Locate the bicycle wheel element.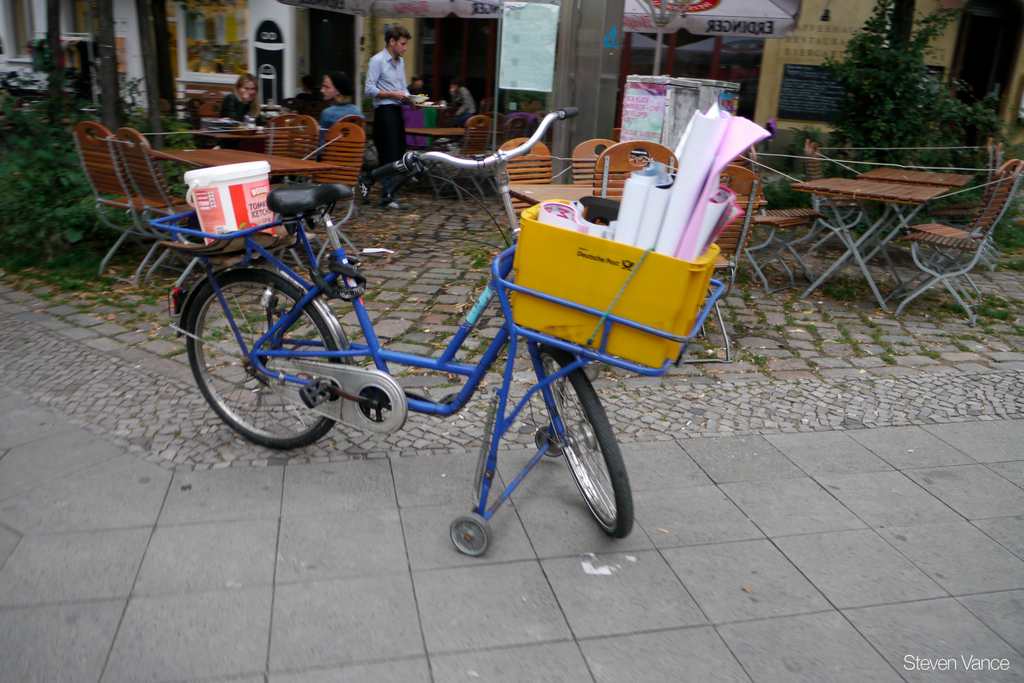
Element bbox: (537,338,634,544).
